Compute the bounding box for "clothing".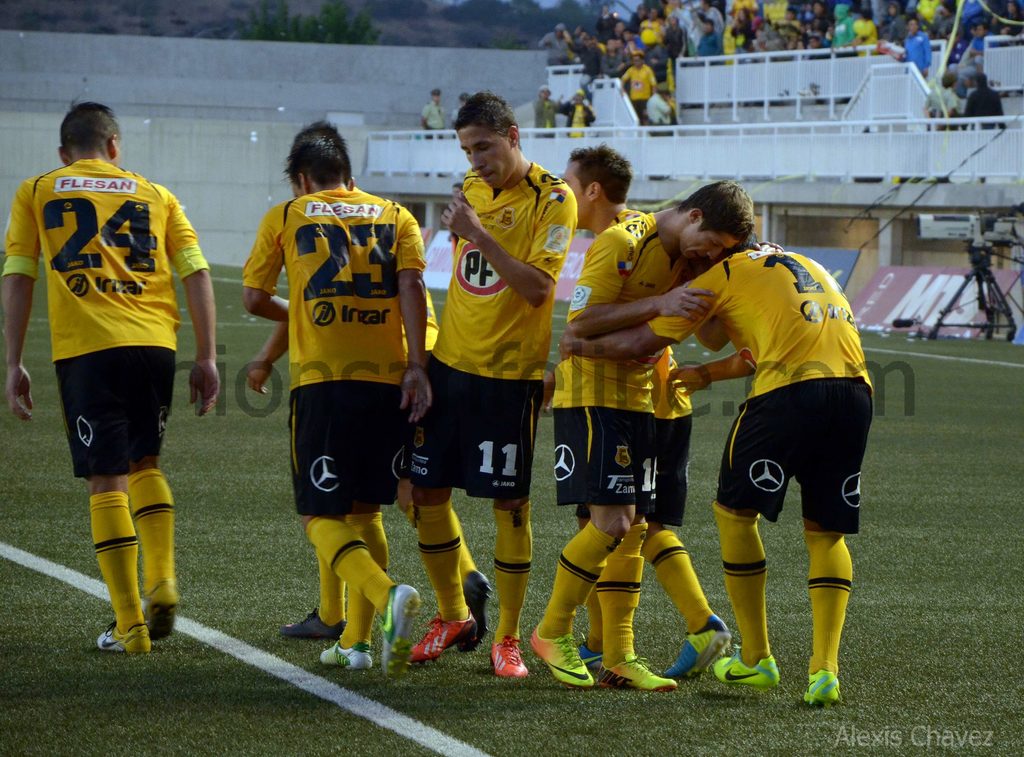
<region>644, 91, 669, 124</region>.
